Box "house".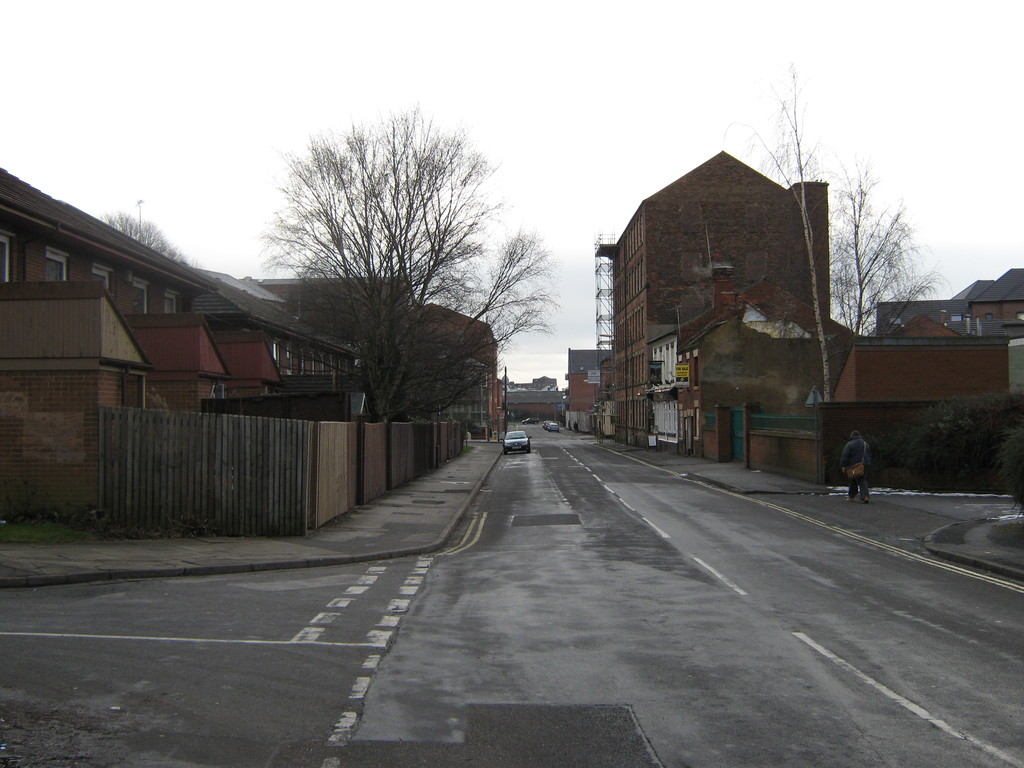
BBox(42, 159, 492, 500).
